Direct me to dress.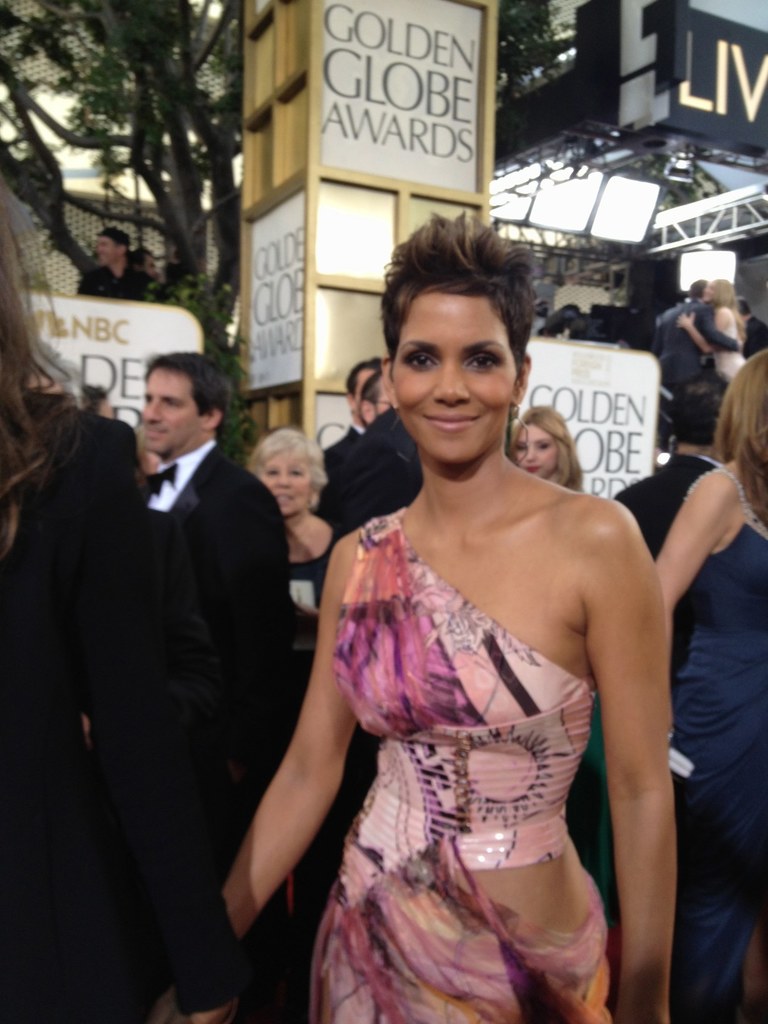
Direction: 308/498/611/1023.
